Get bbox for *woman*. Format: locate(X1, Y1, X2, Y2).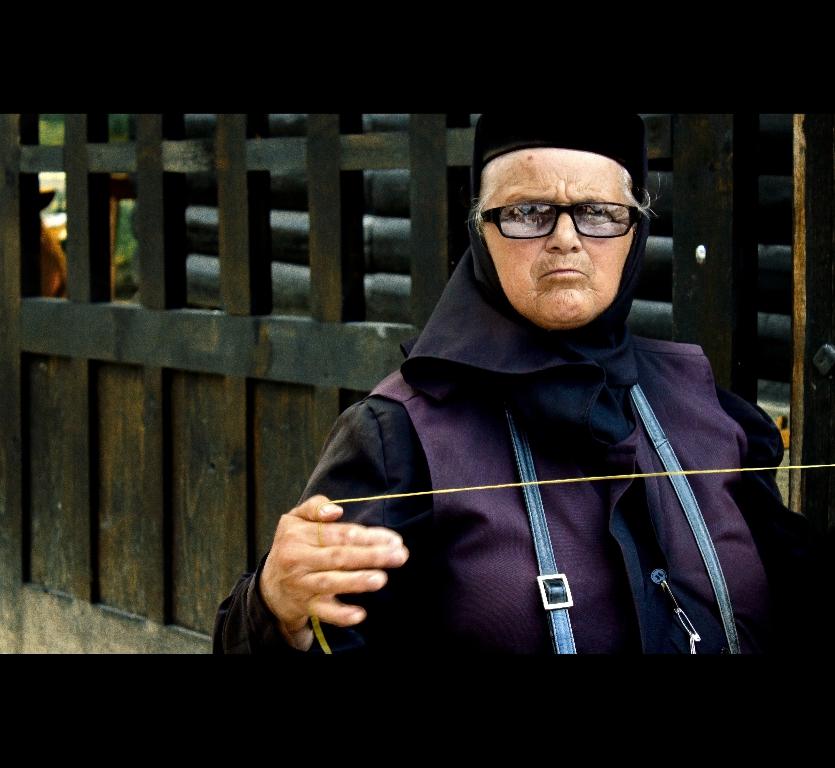
locate(242, 101, 765, 704).
